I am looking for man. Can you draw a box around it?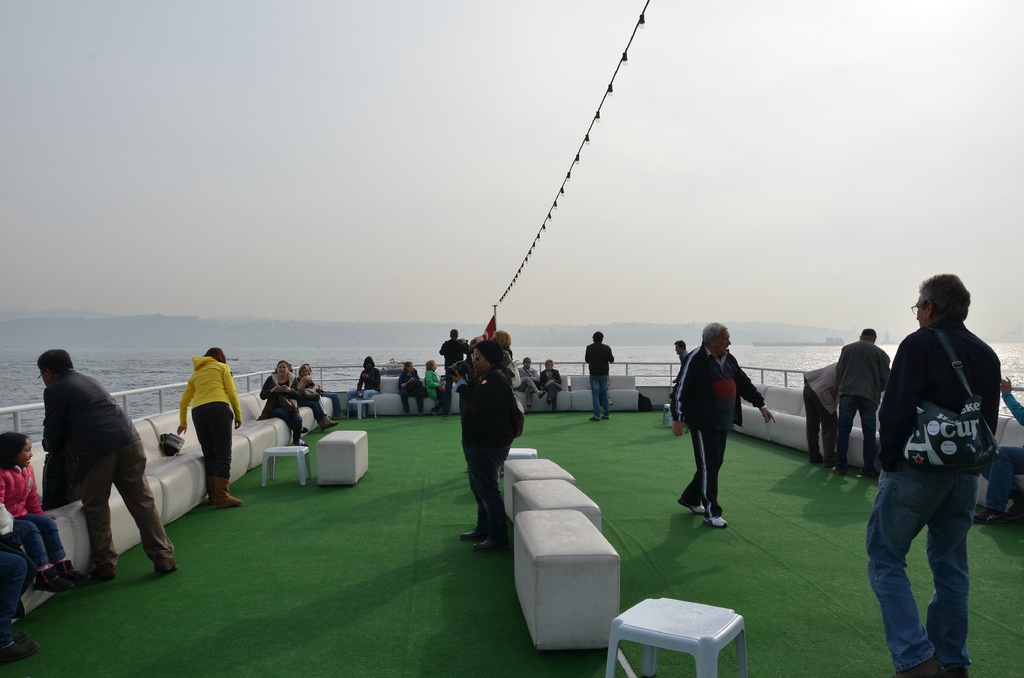
Sure, the bounding box is BBox(349, 355, 380, 414).
